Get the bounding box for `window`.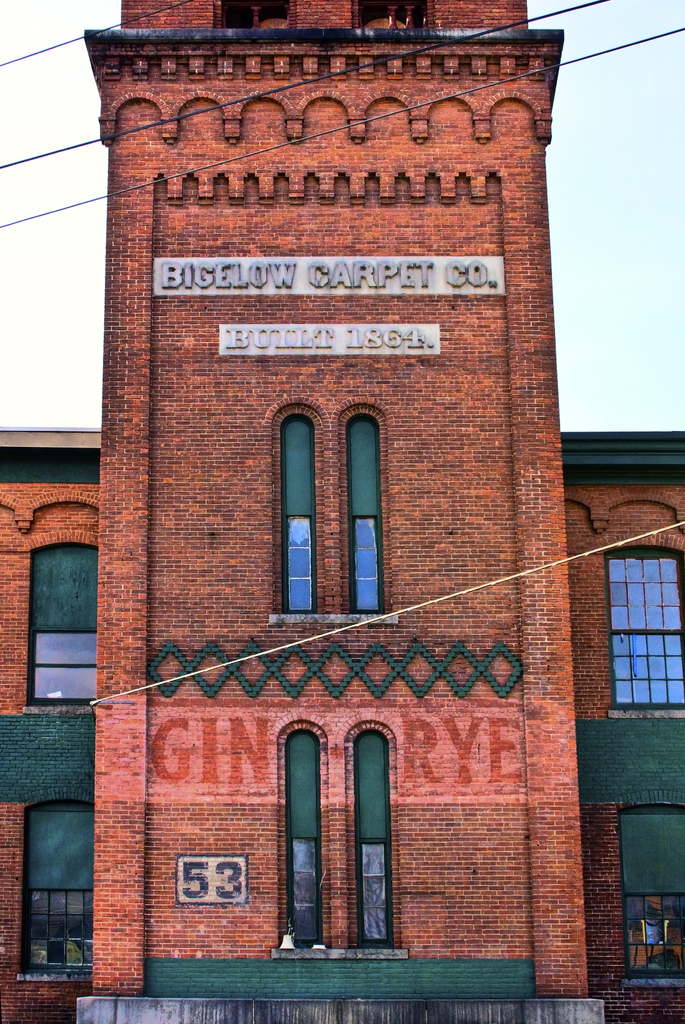
box(284, 414, 318, 612).
